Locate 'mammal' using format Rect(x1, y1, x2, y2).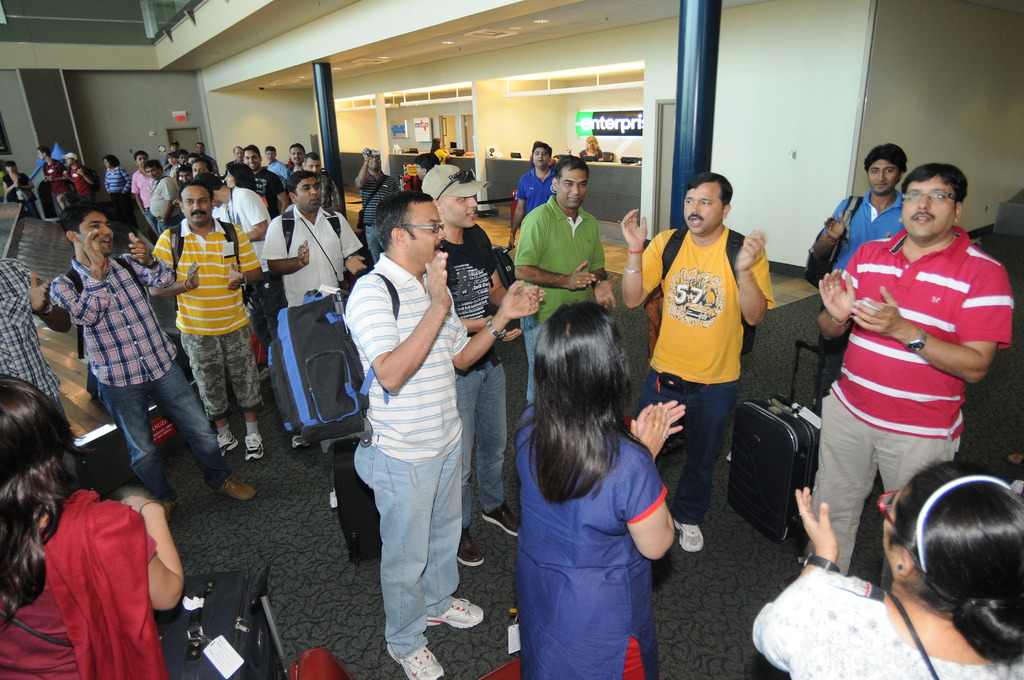
Rect(415, 161, 547, 569).
